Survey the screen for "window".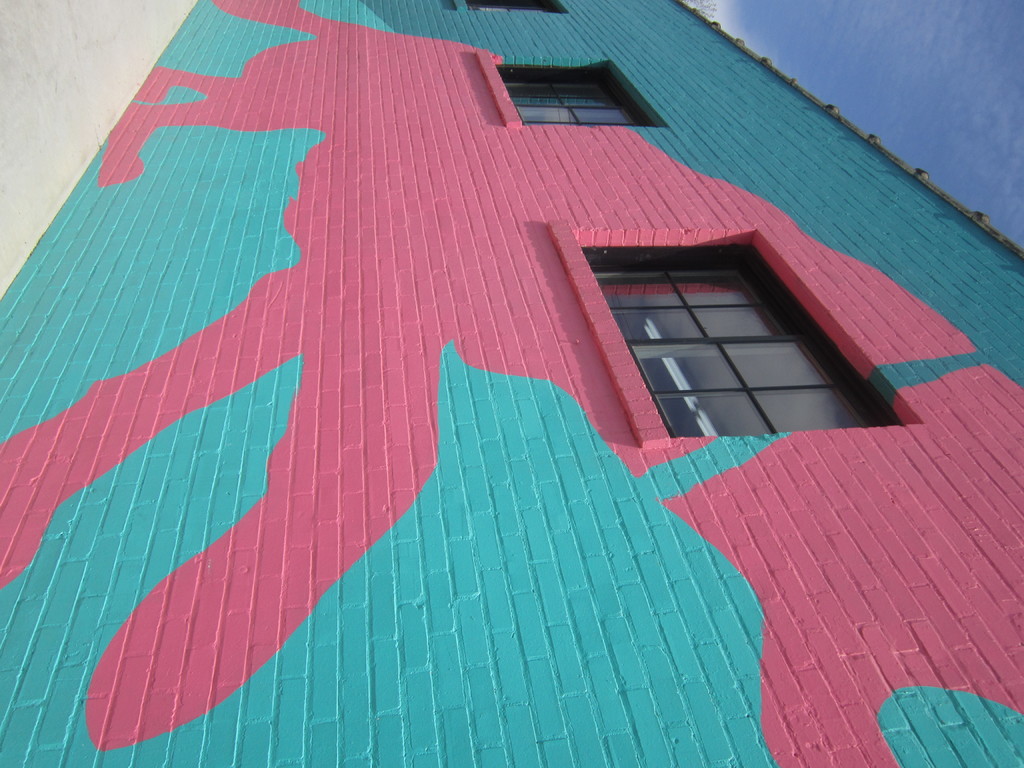
Survey found: bbox=(479, 56, 666, 131).
